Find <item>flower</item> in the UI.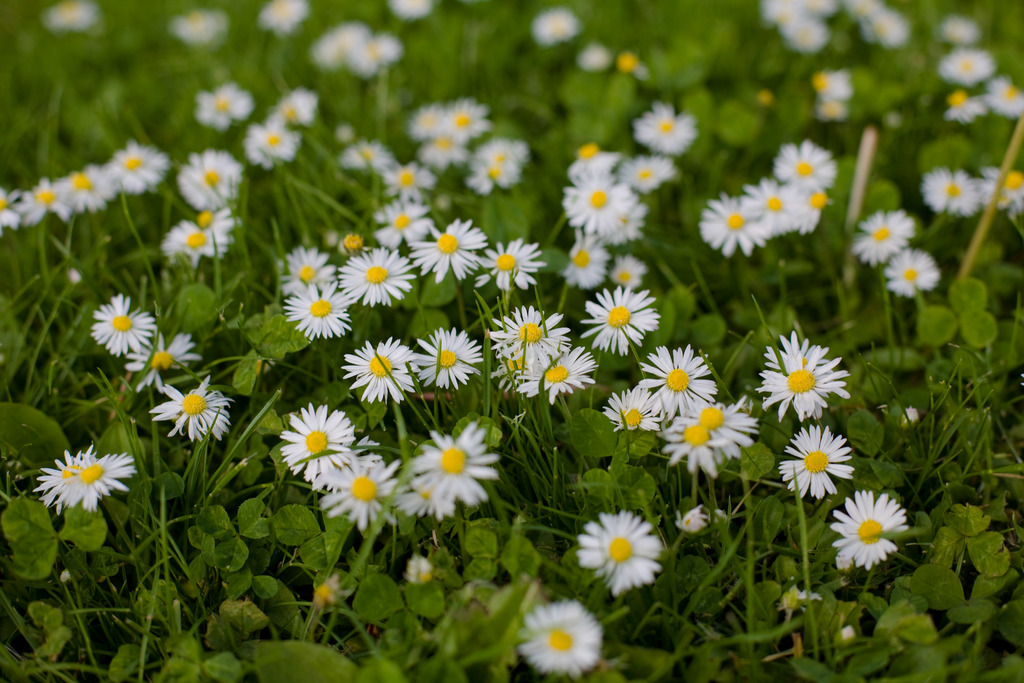
UI element at [x1=792, y1=176, x2=826, y2=227].
